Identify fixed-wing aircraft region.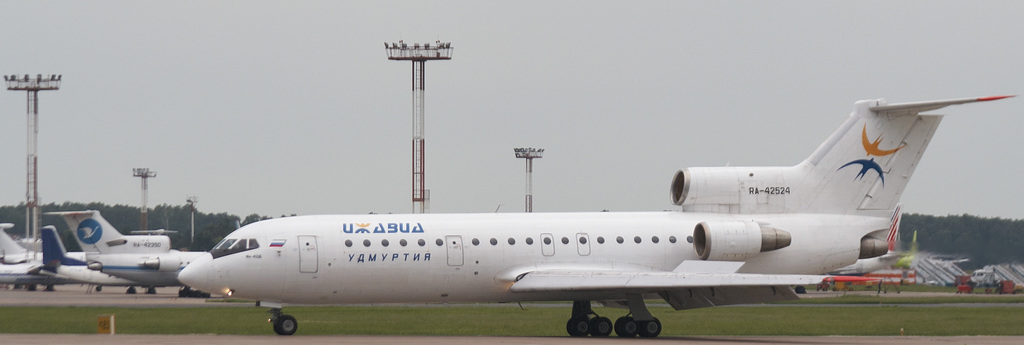
Region: [173, 85, 1020, 339].
